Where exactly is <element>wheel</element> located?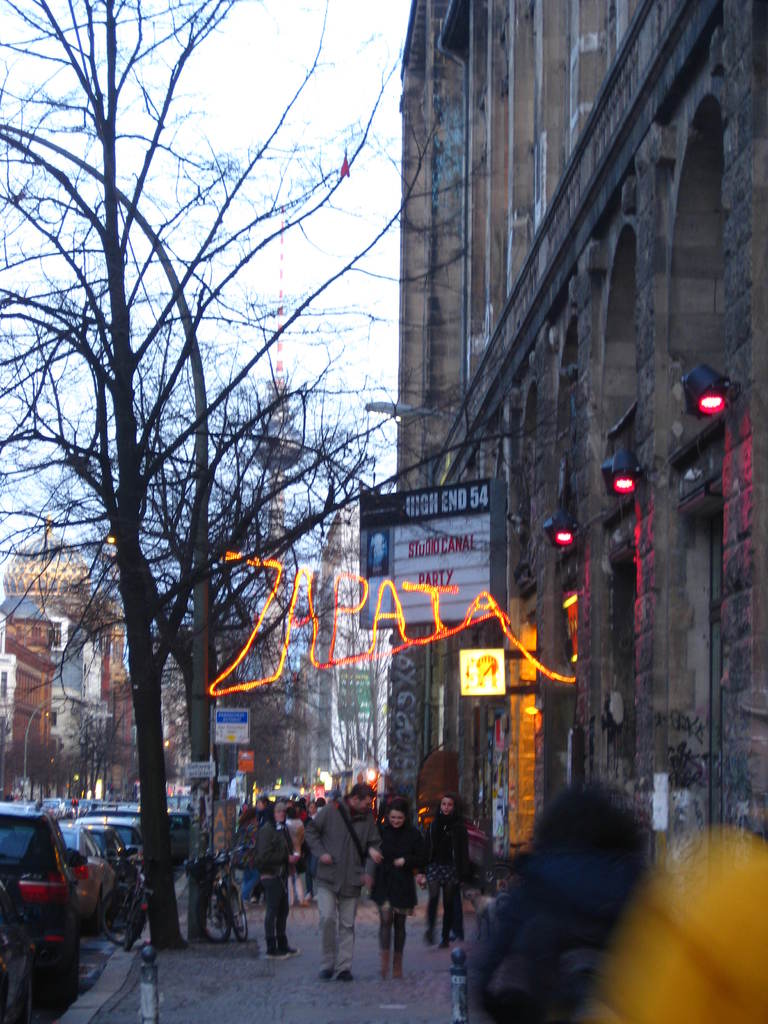
Its bounding box is detection(481, 865, 525, 900).
